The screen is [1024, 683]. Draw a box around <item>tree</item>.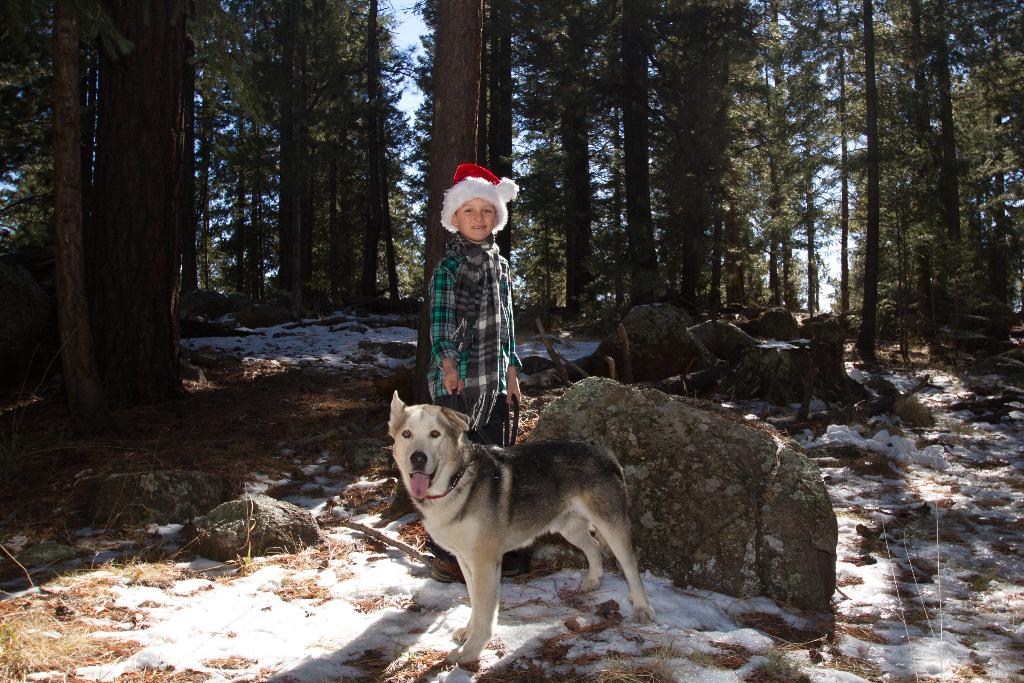
(left=784, top=0, right=860, bottom=333).
